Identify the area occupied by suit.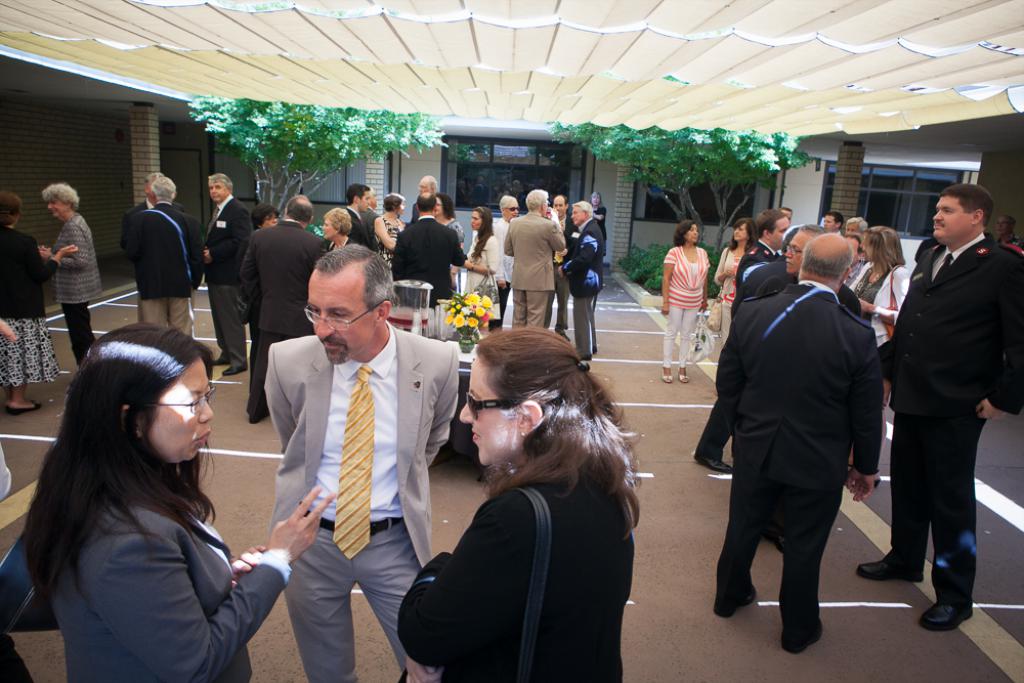
Area: (left=262, top=321, right=460, bottom=682).
